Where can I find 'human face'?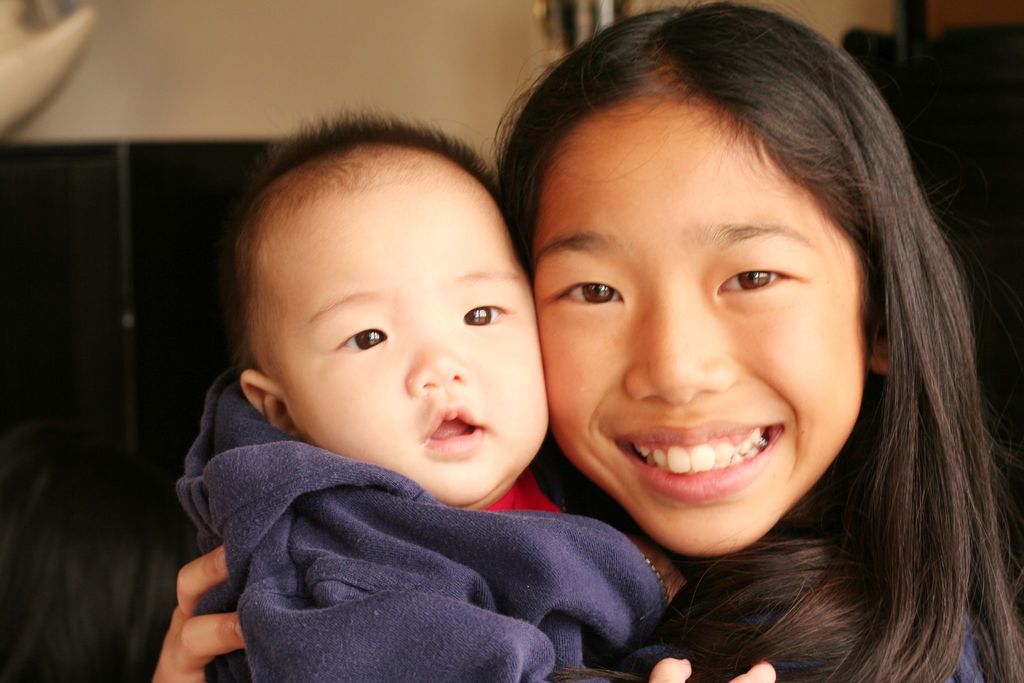
You can find it at 272 169 547 502.
